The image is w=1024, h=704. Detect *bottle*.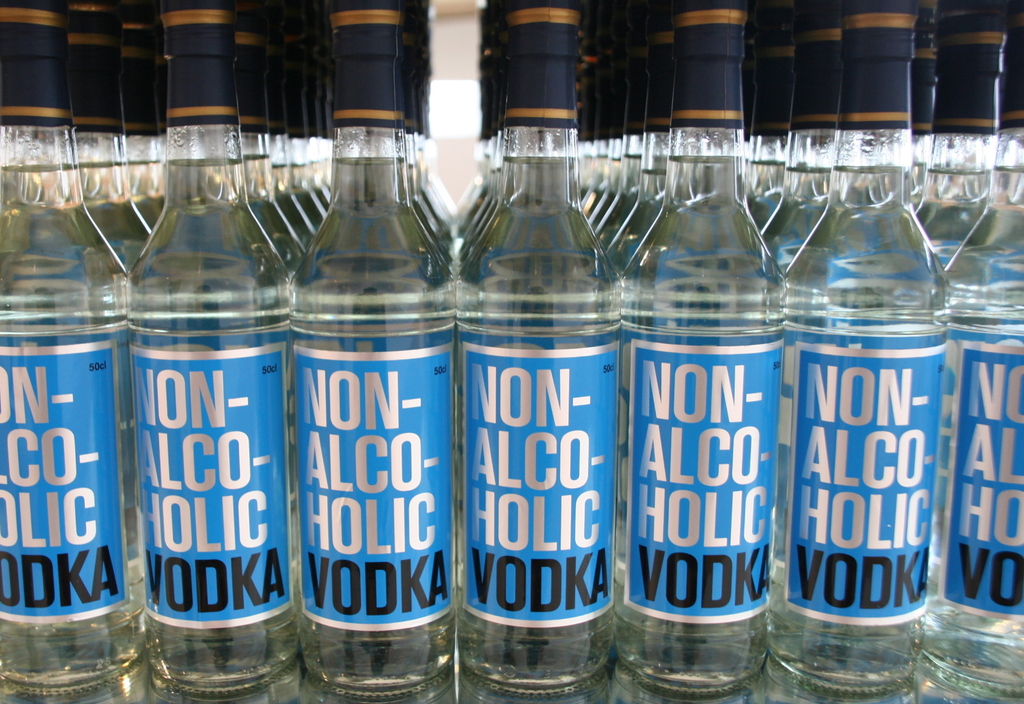
Detection: rect(447, 30, 644, 703).
